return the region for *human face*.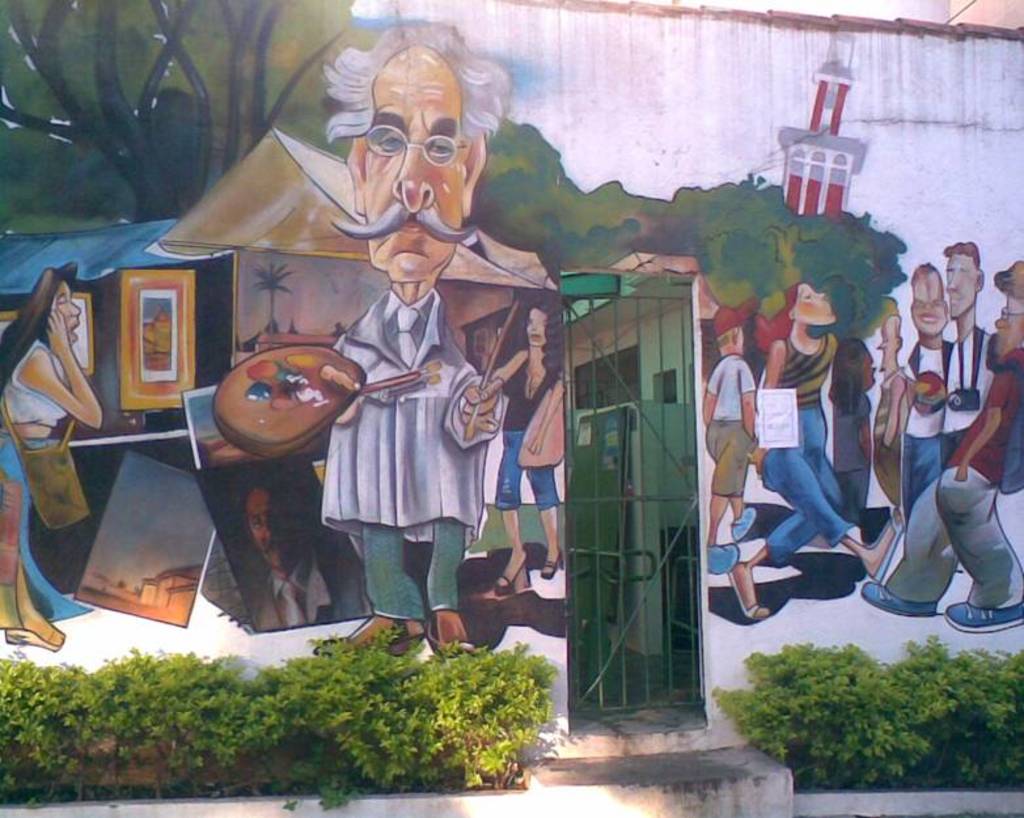
(x1=794, y1=280, x2=835, y2=323).
